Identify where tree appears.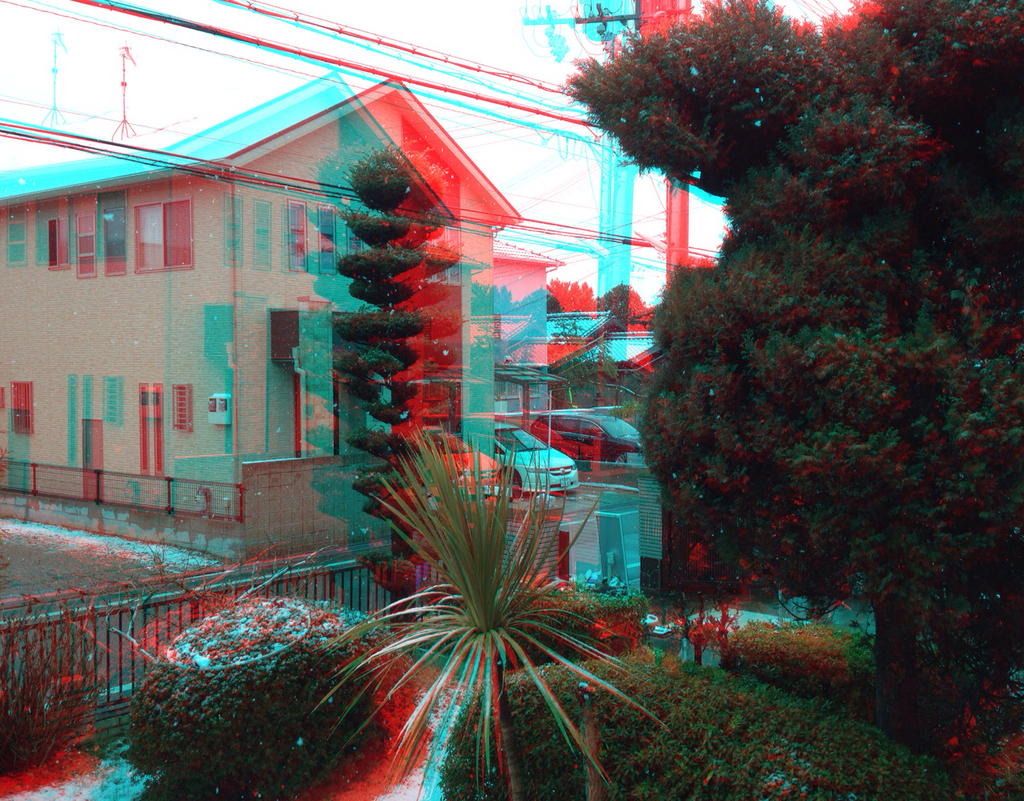
Appears at l=577, t=35, r=1007, b=704.
